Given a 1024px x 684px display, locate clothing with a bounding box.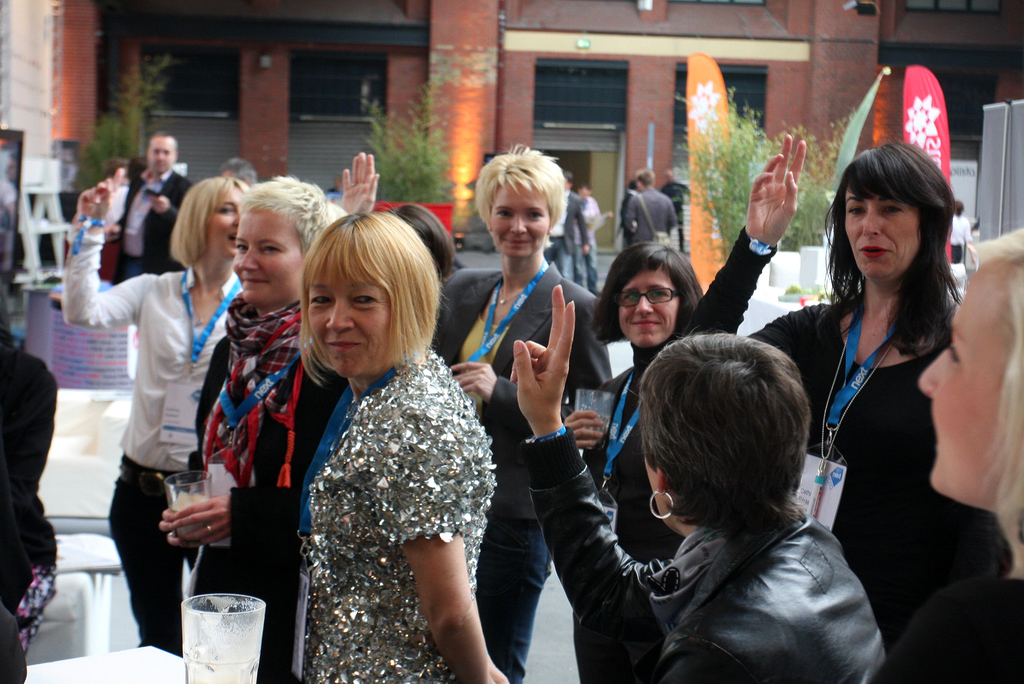
Located: rect(547, 192, 581, 283).
